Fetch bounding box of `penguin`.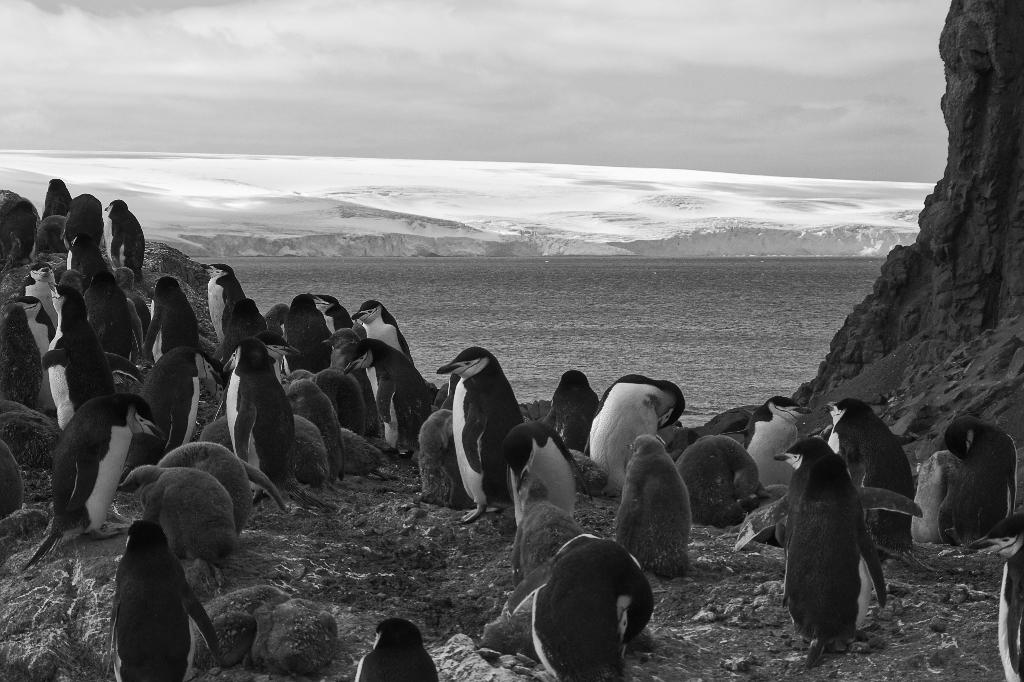
Bbox: box=[823, 400, 920, 561].
